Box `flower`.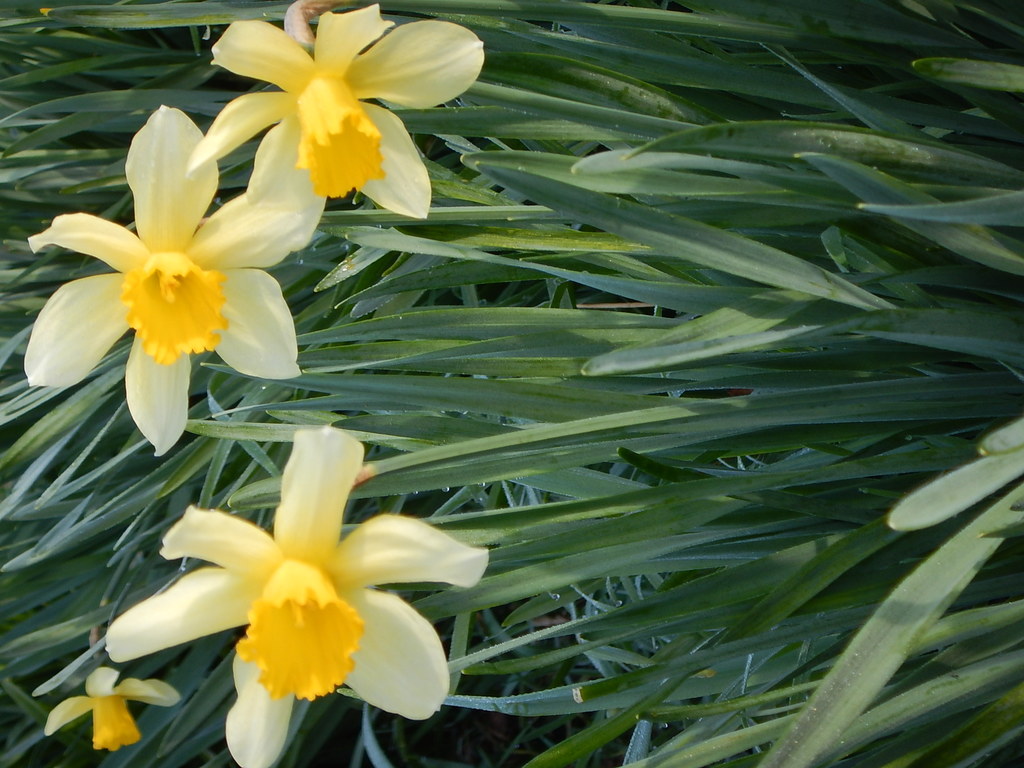
bbox=[180, 3, 488, 219].
